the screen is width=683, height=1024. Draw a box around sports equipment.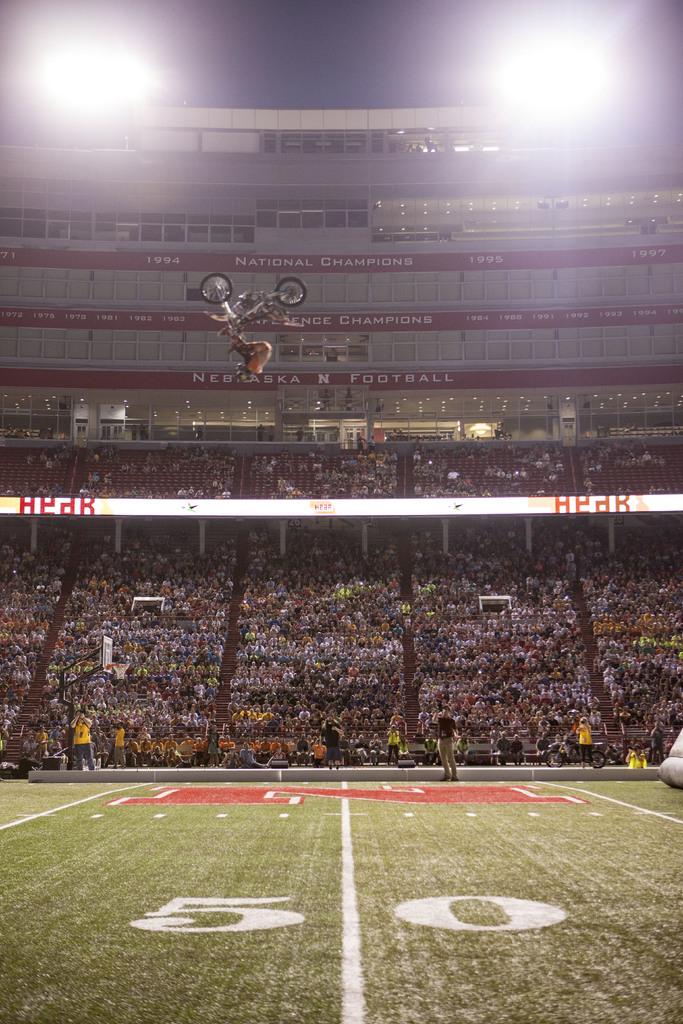
<box>198,271,308,339</box>.
